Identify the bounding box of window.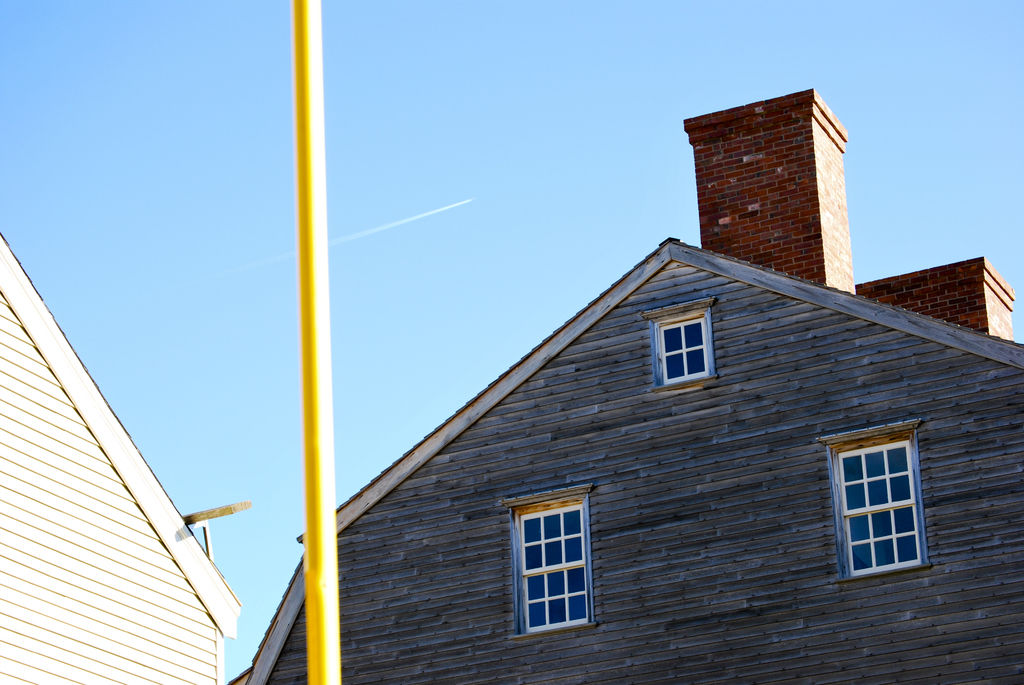
Rect(505, 482, 600, 641).
